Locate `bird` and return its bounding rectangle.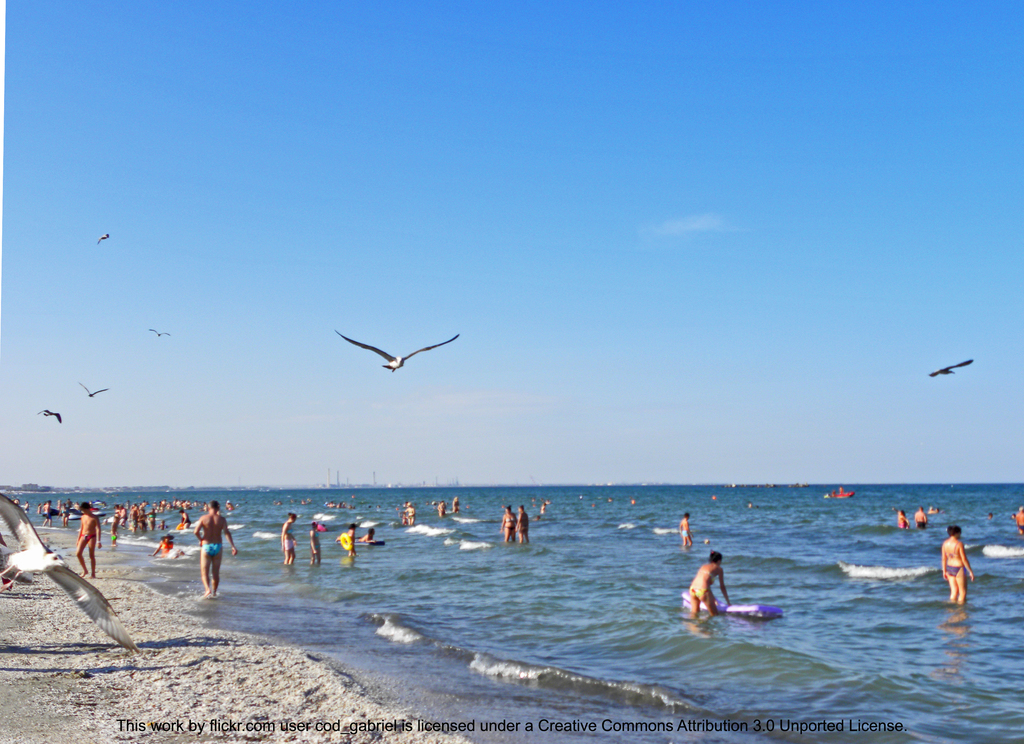
<region>29, 405, 65, 423</region>.
